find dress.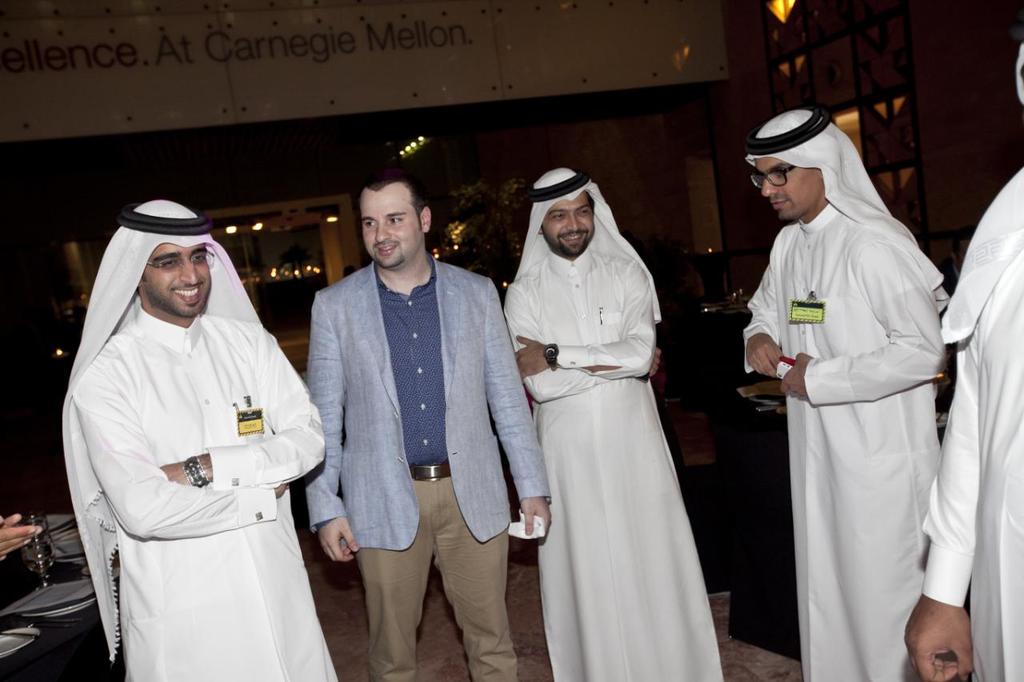
bbox=(741, 202, 941, 681).
